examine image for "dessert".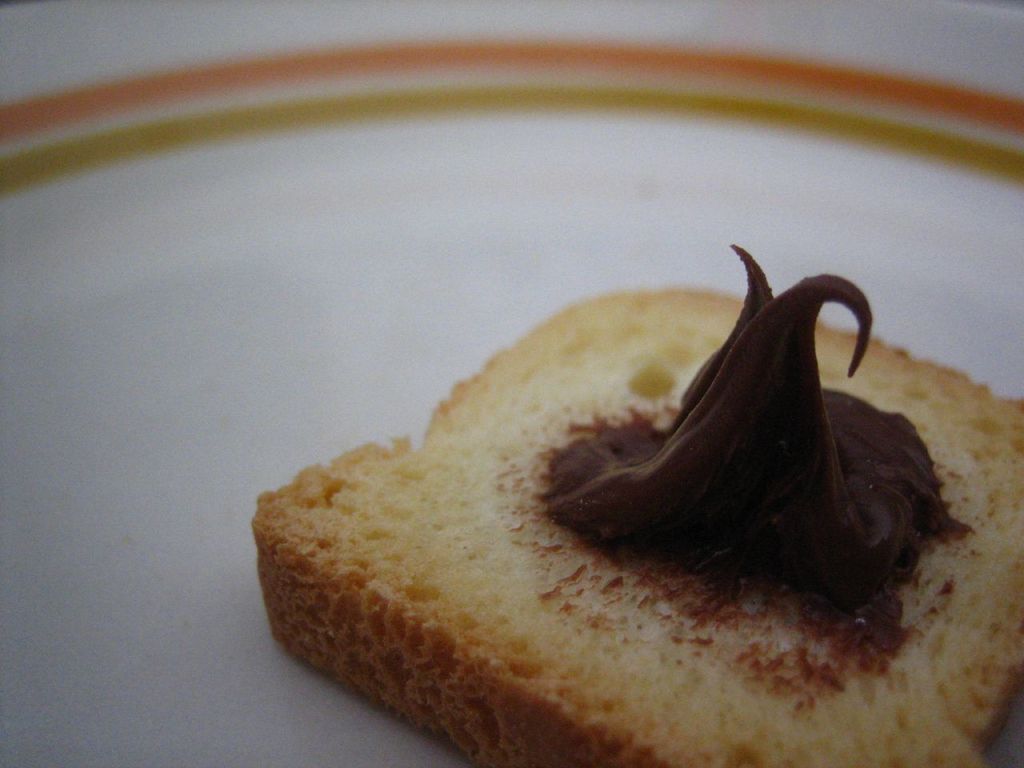
Examination result: 254,239,1023,767.
